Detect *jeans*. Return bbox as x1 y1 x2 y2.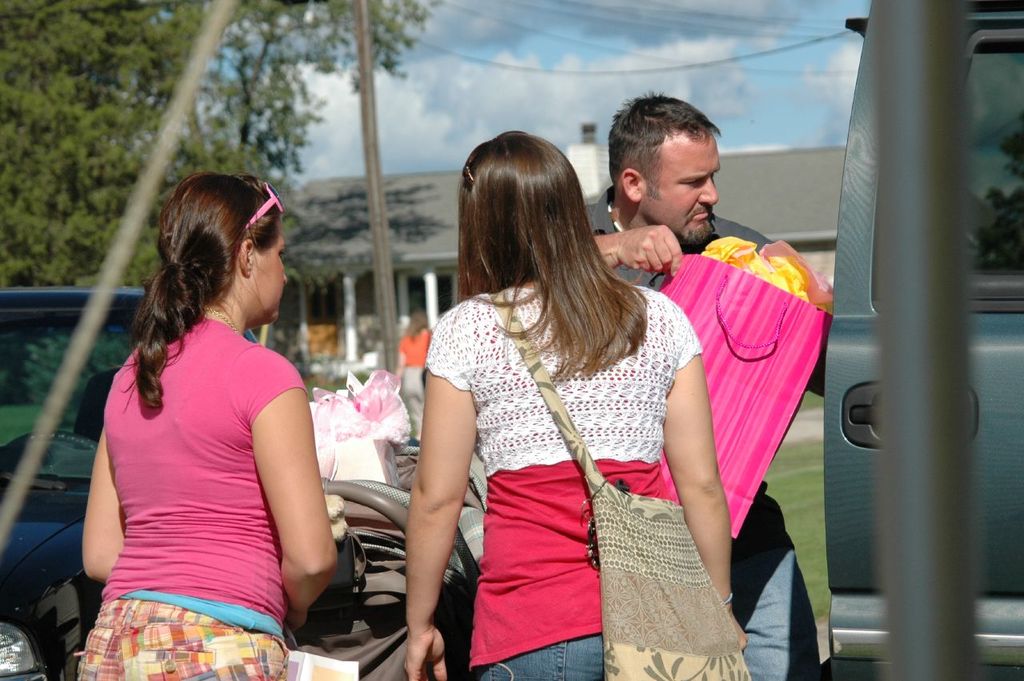
469 639 606 680.
